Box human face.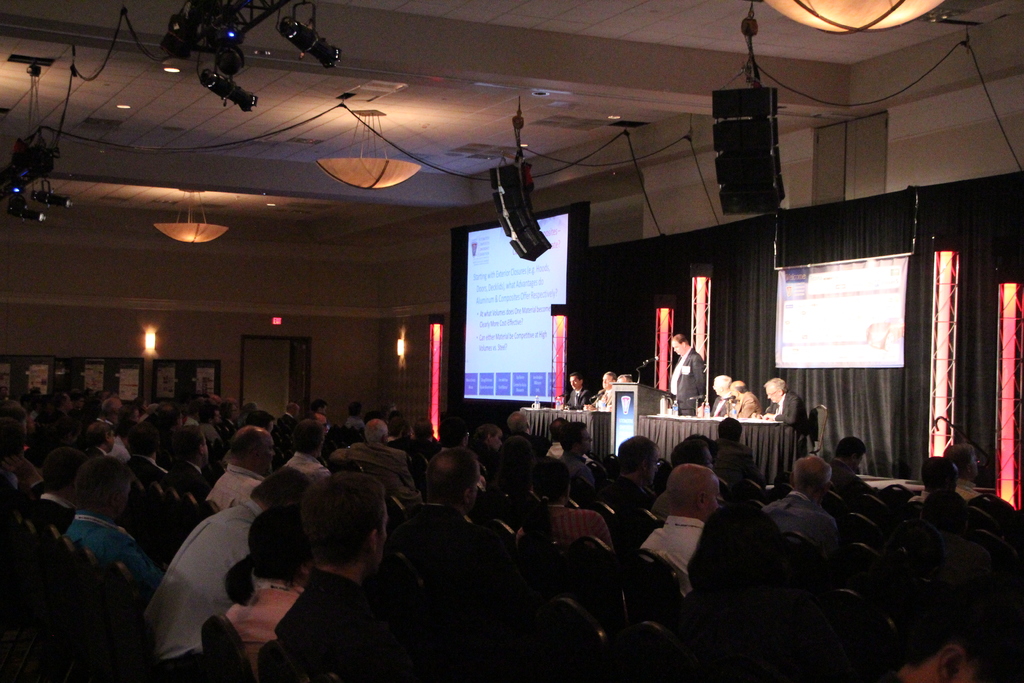
bbox=(570, 374, 581, 391).
